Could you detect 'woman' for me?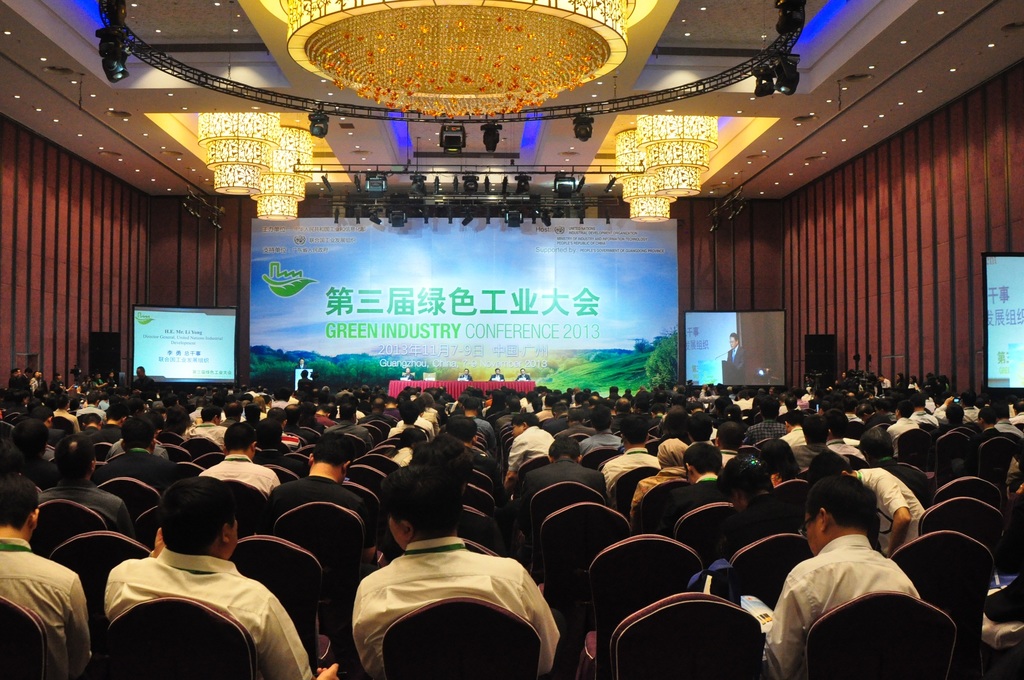
Detection result: rect(709, 452, 800, 595).
